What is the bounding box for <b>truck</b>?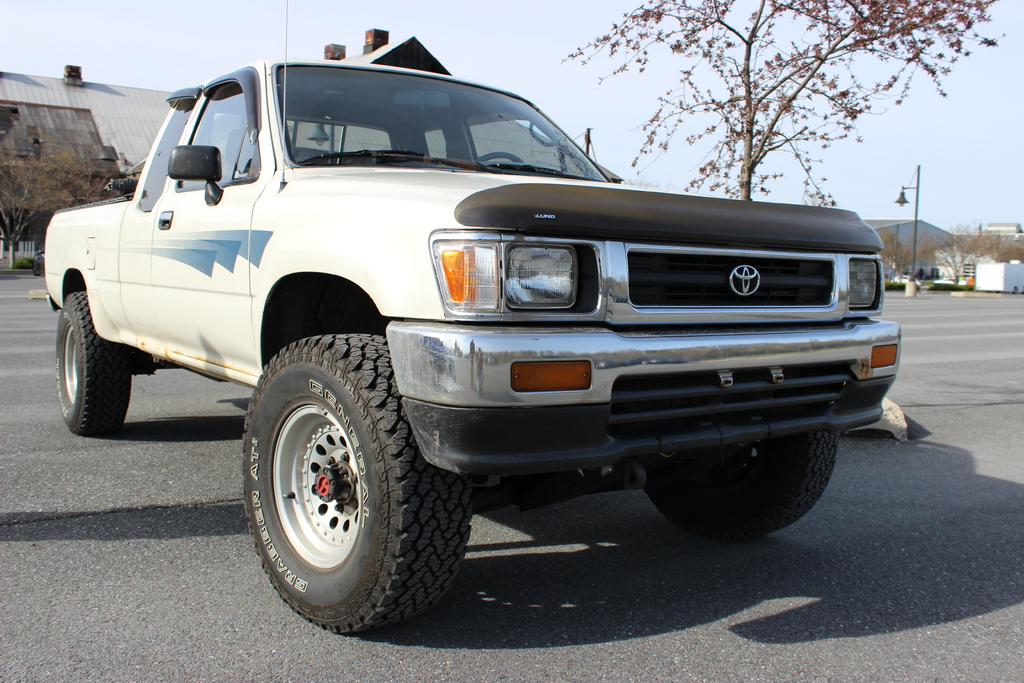
box=[52, 88, 884, 636].
